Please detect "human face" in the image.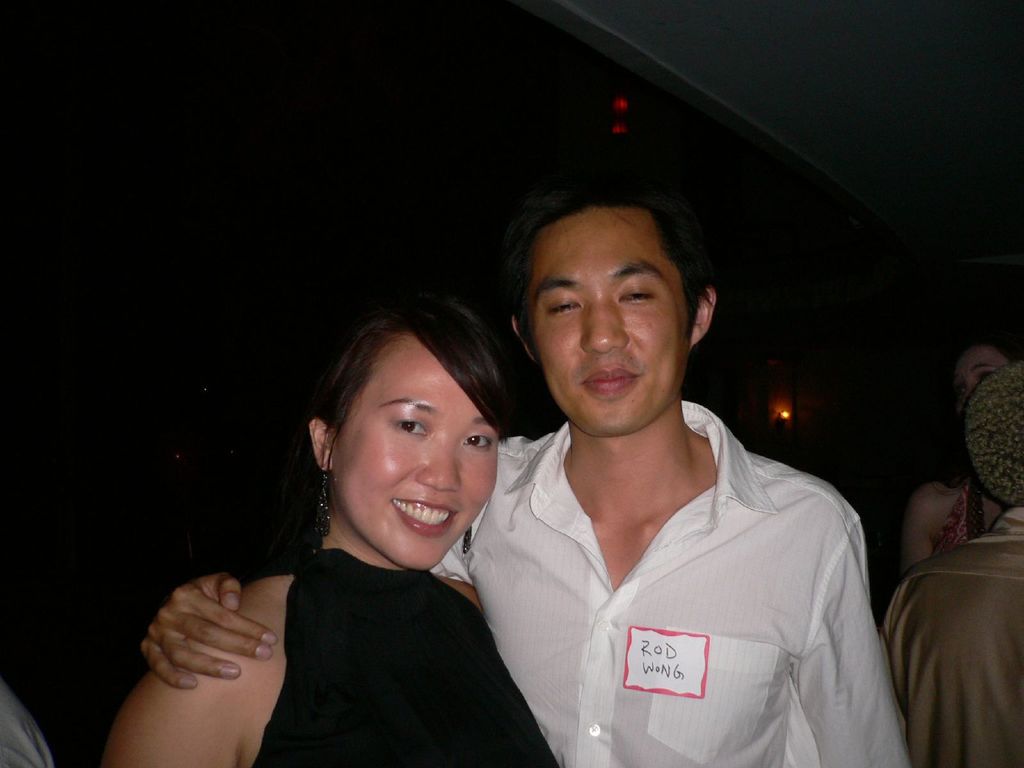
box=[339, 336, 494, 566].
